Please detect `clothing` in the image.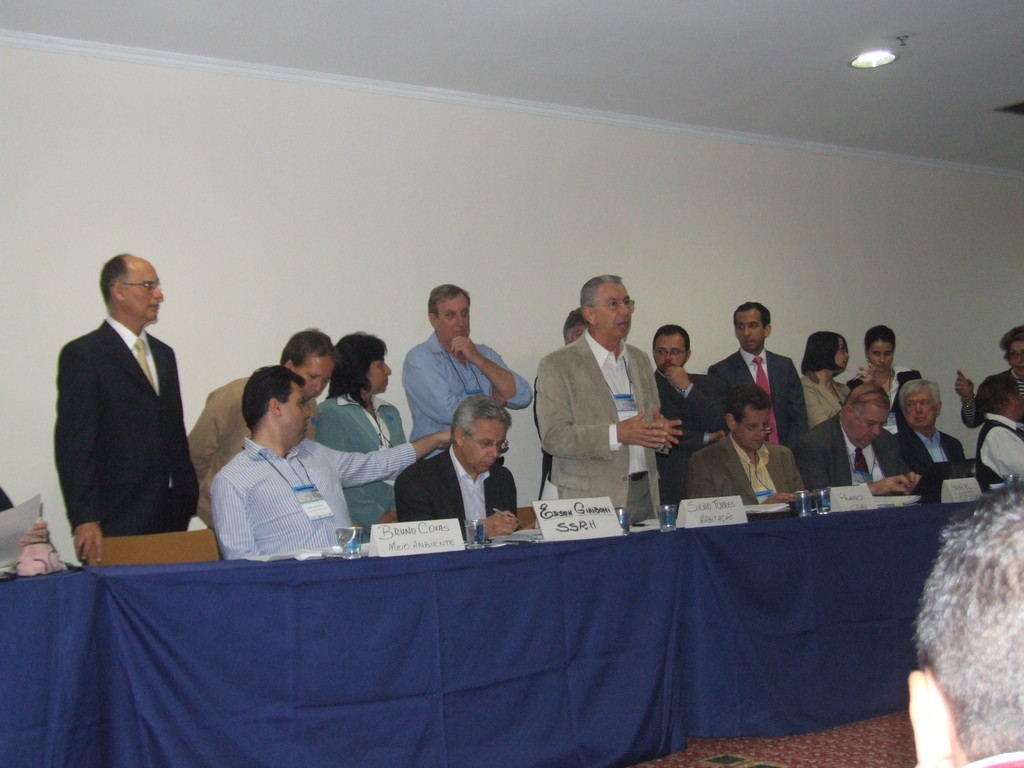
[975,415,1023,484].
